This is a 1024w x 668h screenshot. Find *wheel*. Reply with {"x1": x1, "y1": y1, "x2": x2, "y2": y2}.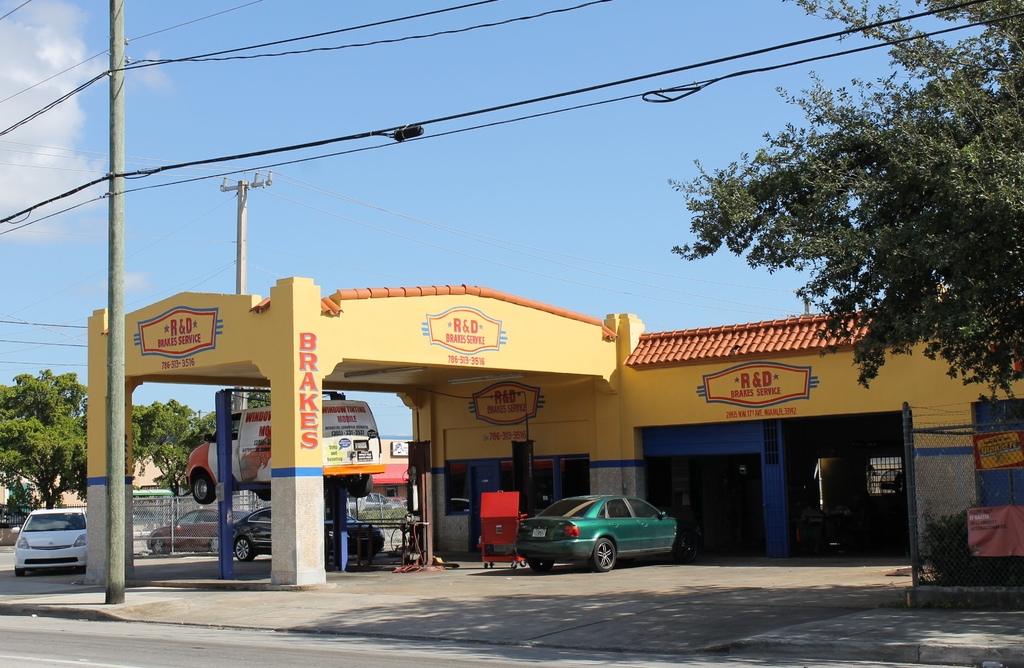
{"x1": 881, "y1": 470, "x2": 902, "y2": 496}.
